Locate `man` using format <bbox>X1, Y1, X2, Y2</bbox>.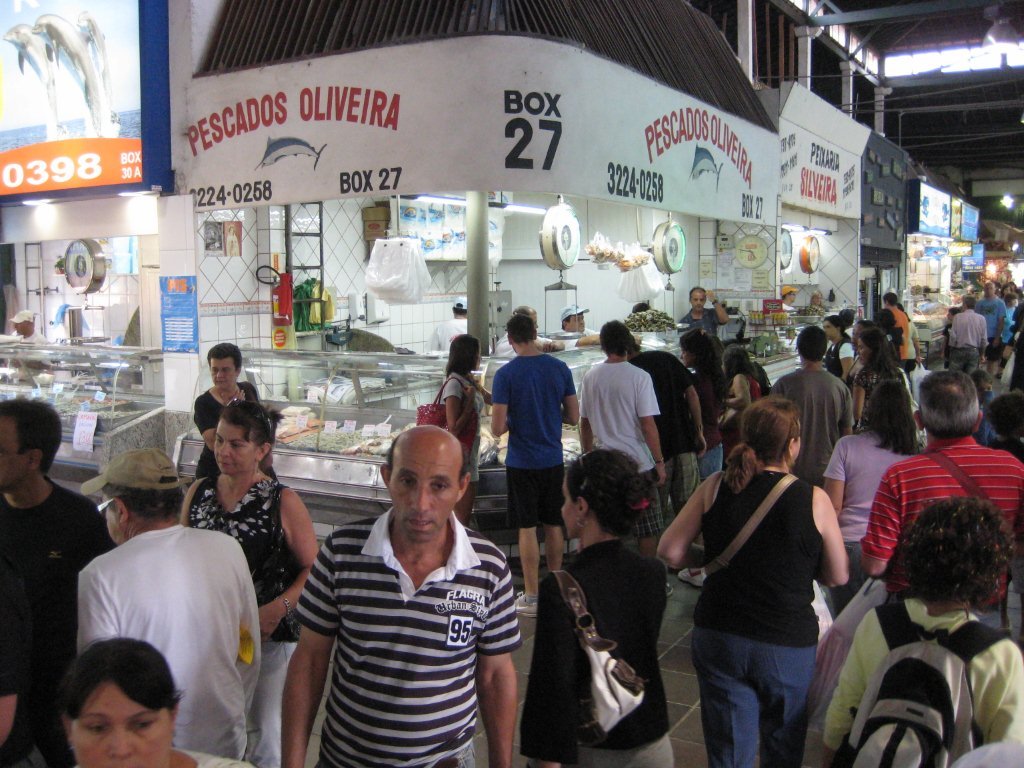
<bbox>492, 315, 579, 622</bbox>.
